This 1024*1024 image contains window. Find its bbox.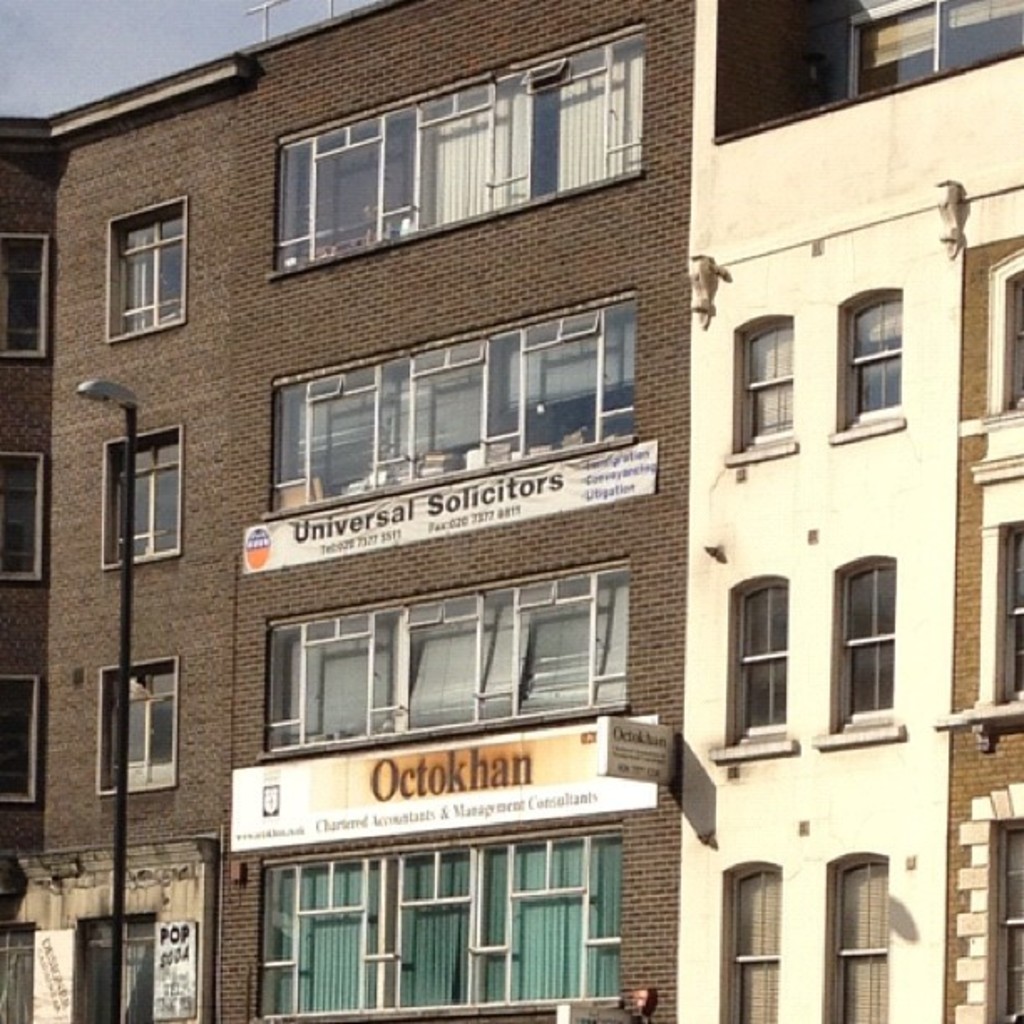
detection(258, 822, 626, 1021).
